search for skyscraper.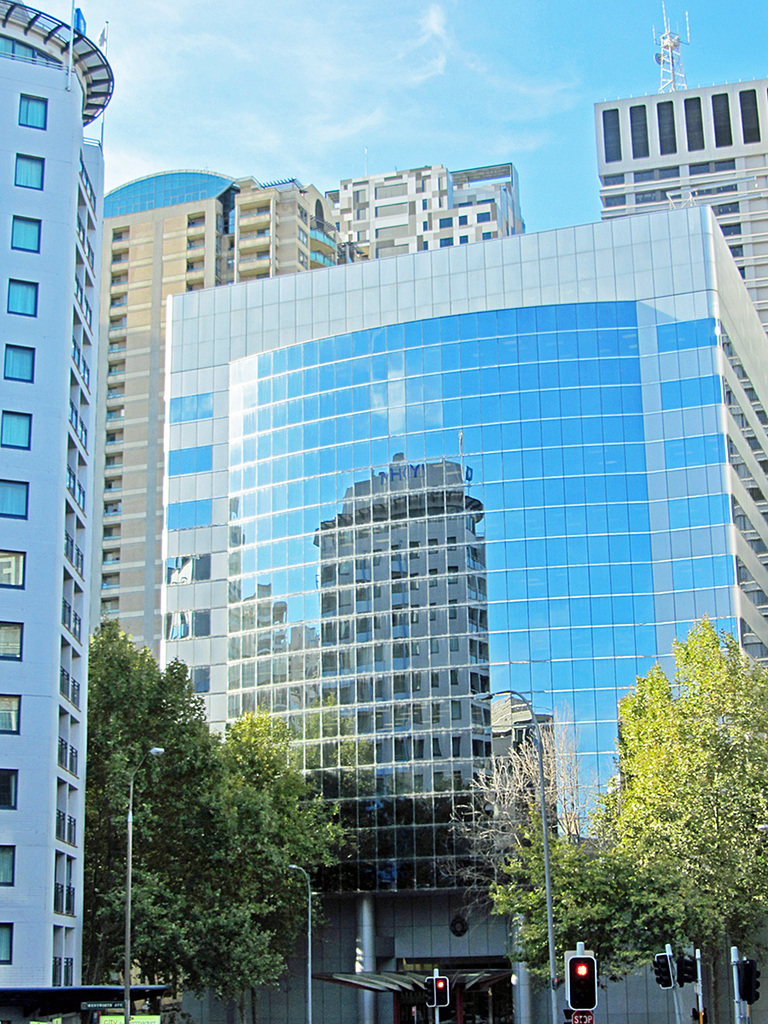
Found at (160,211,767,1023).
